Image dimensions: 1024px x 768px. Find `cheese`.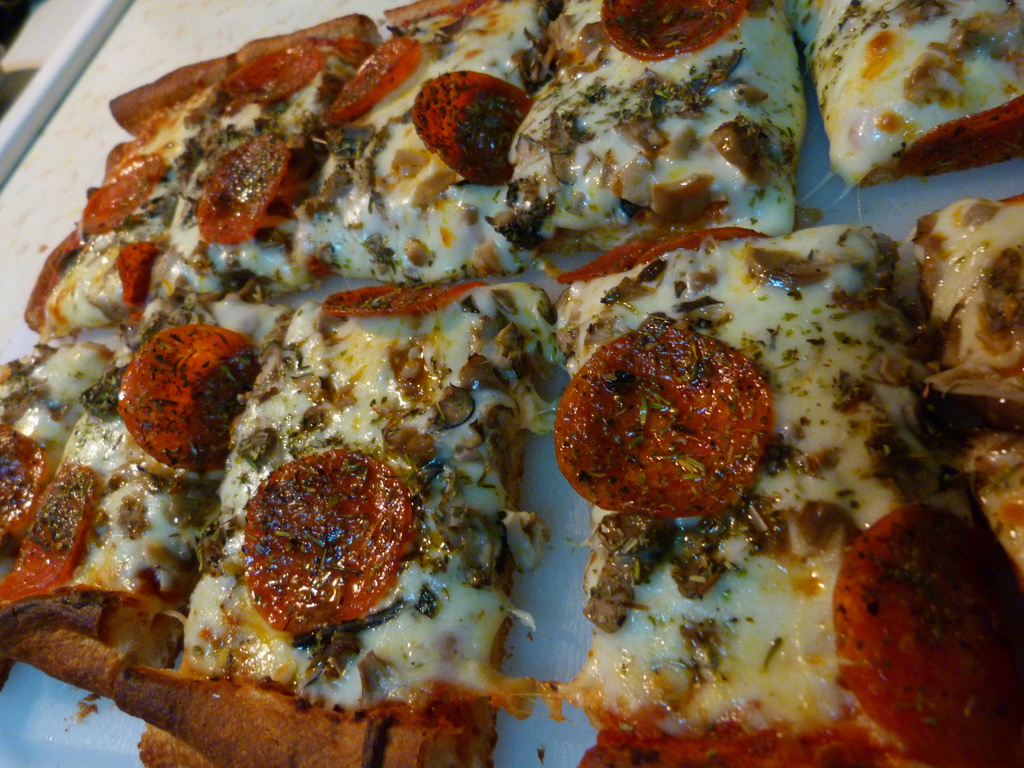
<box>135,277,534,766</box>.
